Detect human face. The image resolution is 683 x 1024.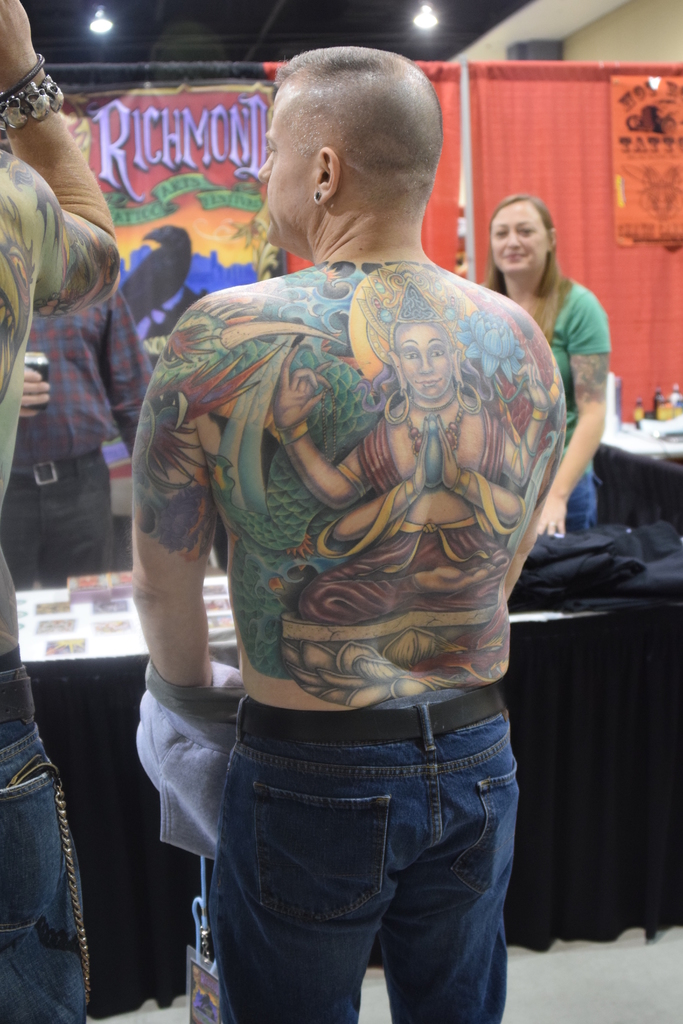
<box>258,93,311,256</box>.
